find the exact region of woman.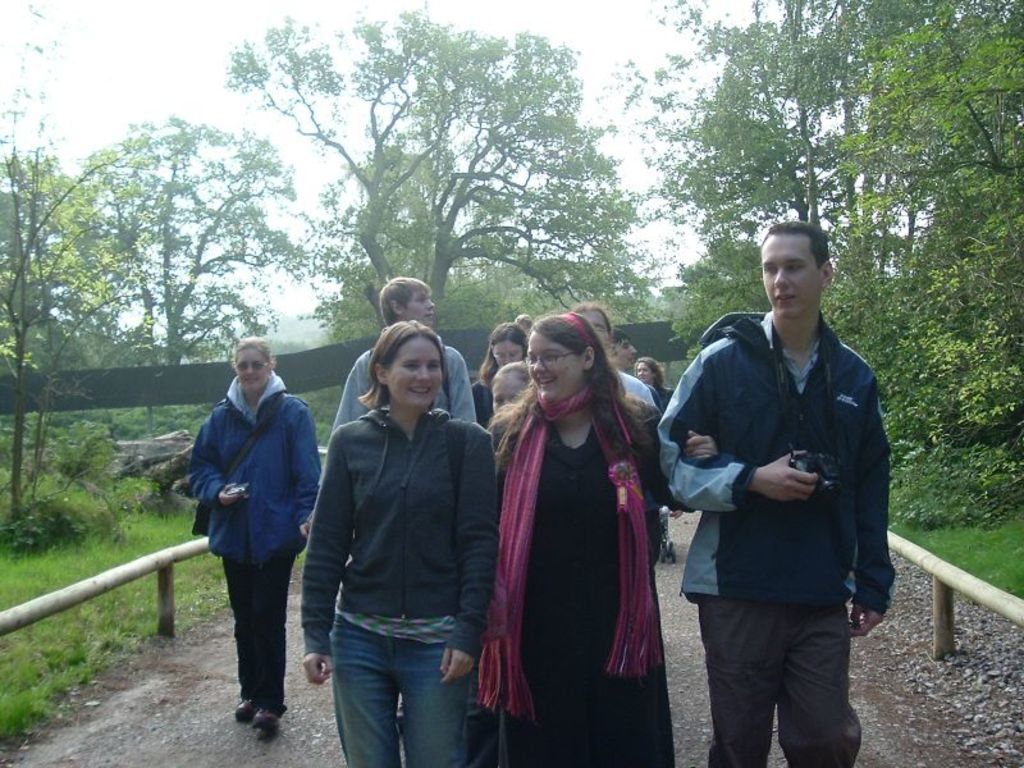
Exact region: box(184, 337, 325, 740).
